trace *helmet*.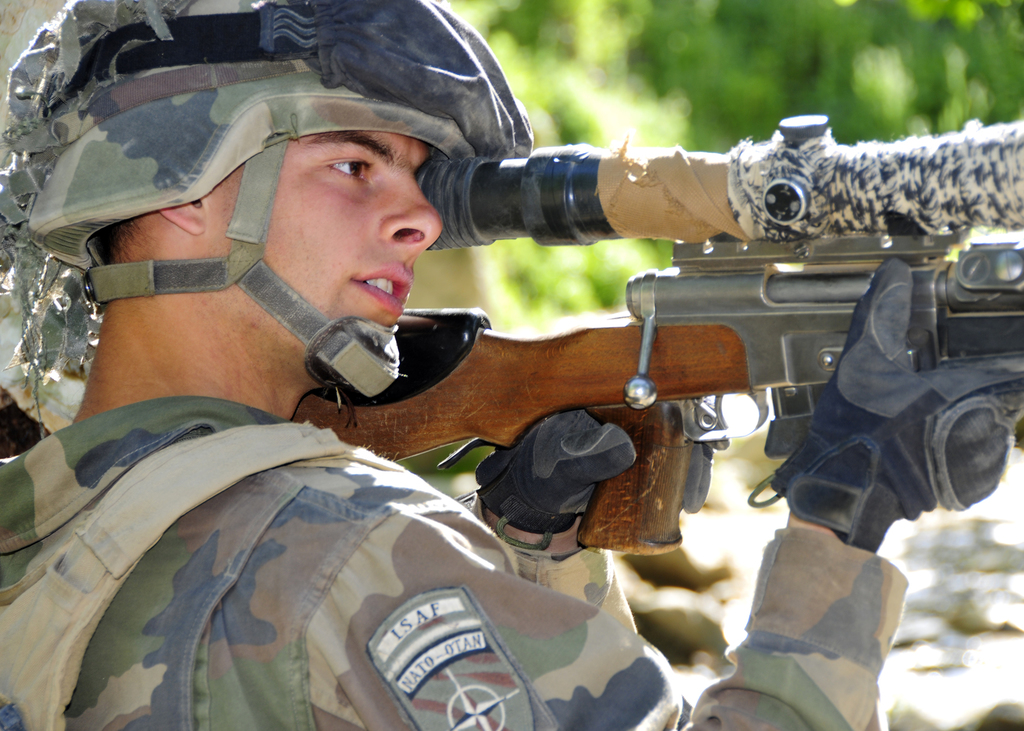
Traced to 73,14,507,379.
